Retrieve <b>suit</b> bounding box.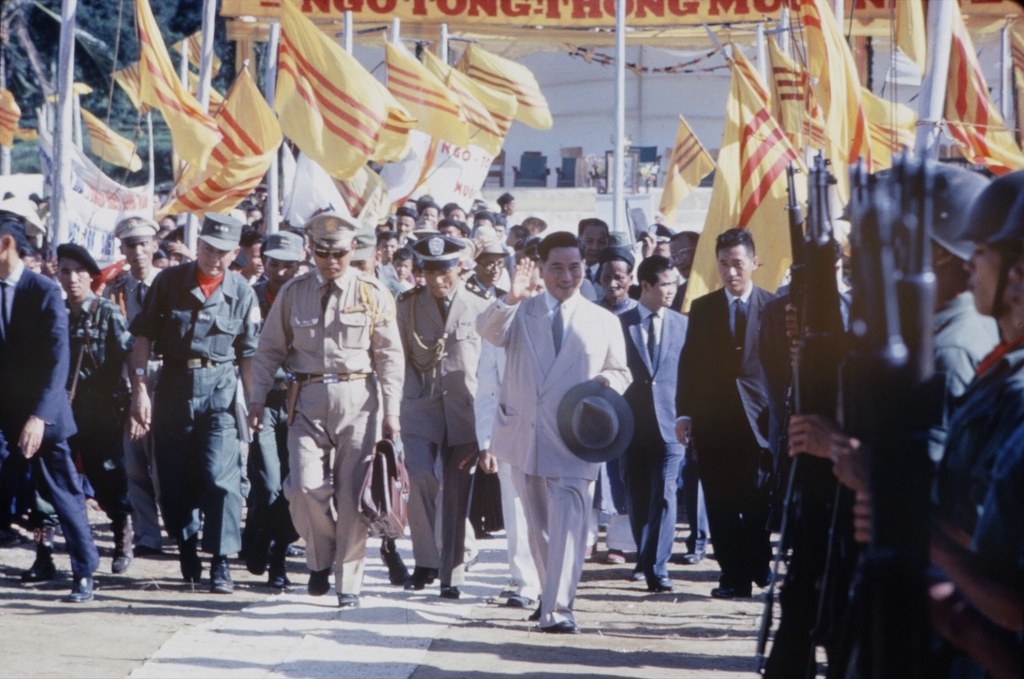
Bounding box: BBox(0, 259, 102, 580).
